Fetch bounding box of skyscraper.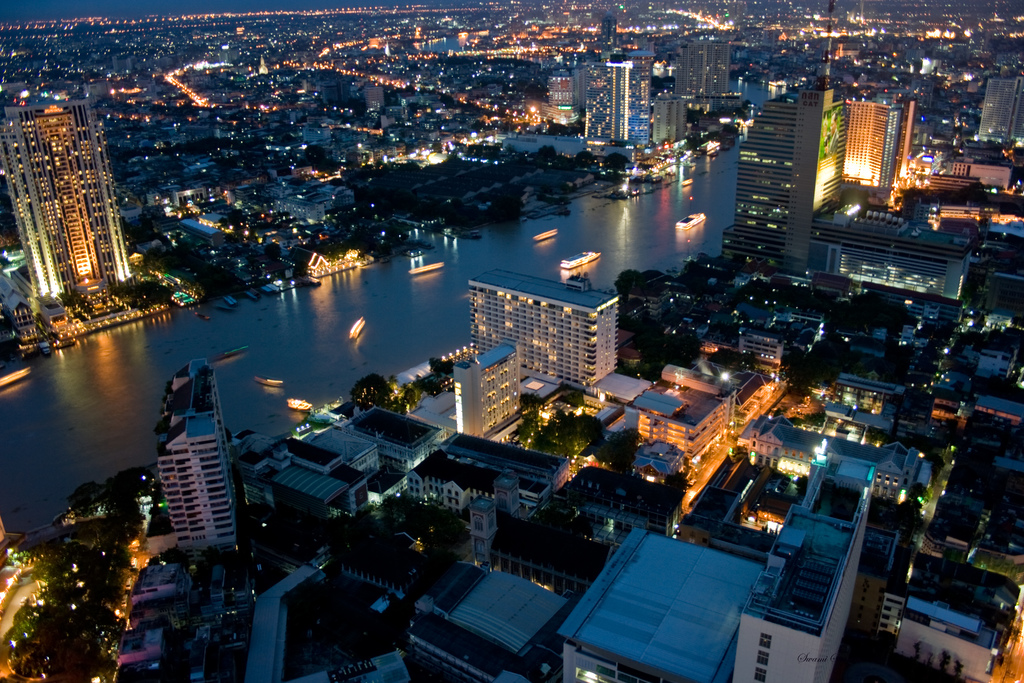
Bbox: <region>586, 49, 647, 149</region>.
